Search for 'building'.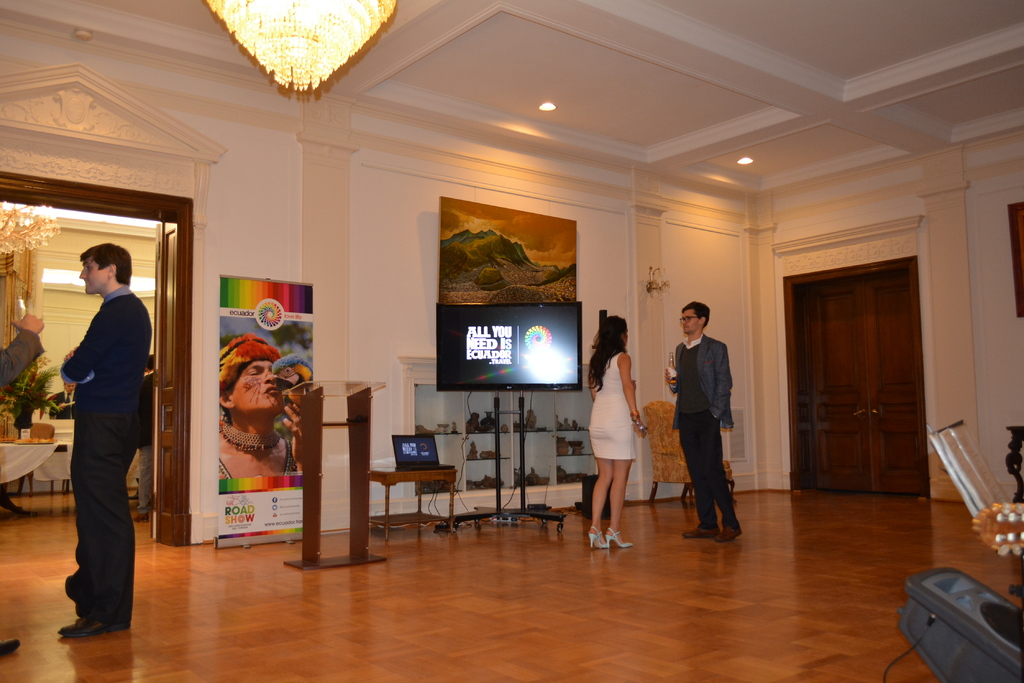
Found at <box>0,0,1023,682</box>.
